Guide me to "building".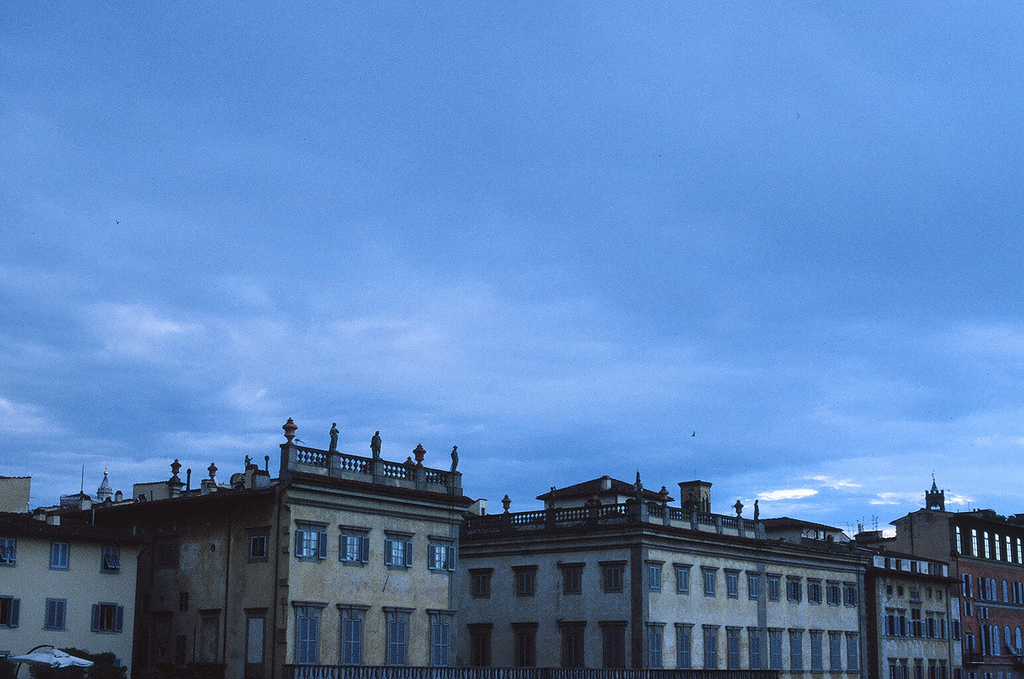
Guidance: region(460, 468, 881, 678).
